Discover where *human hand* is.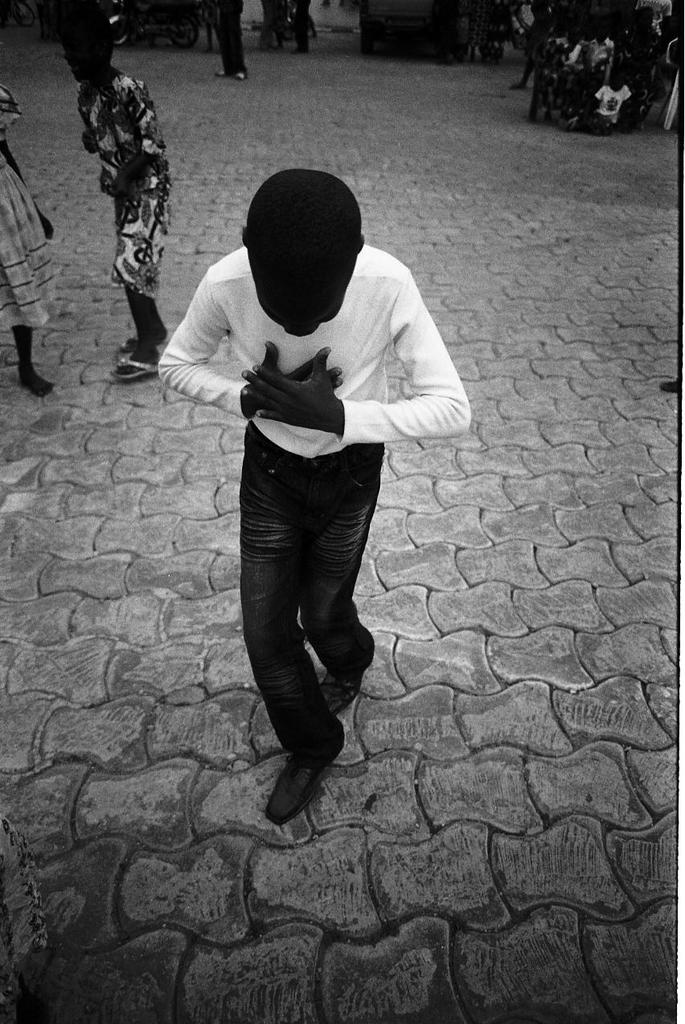
Discovered at region(104, 176, 129, 200).
